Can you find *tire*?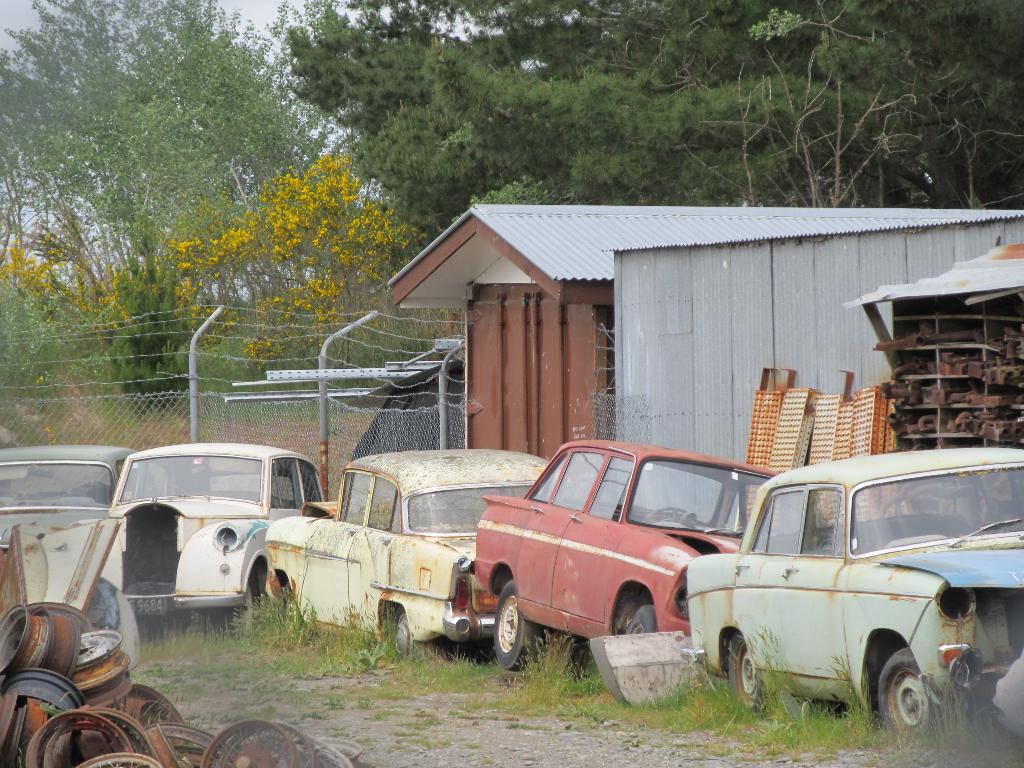
Yes, bounding box: box(625, 605, 666, 639).
